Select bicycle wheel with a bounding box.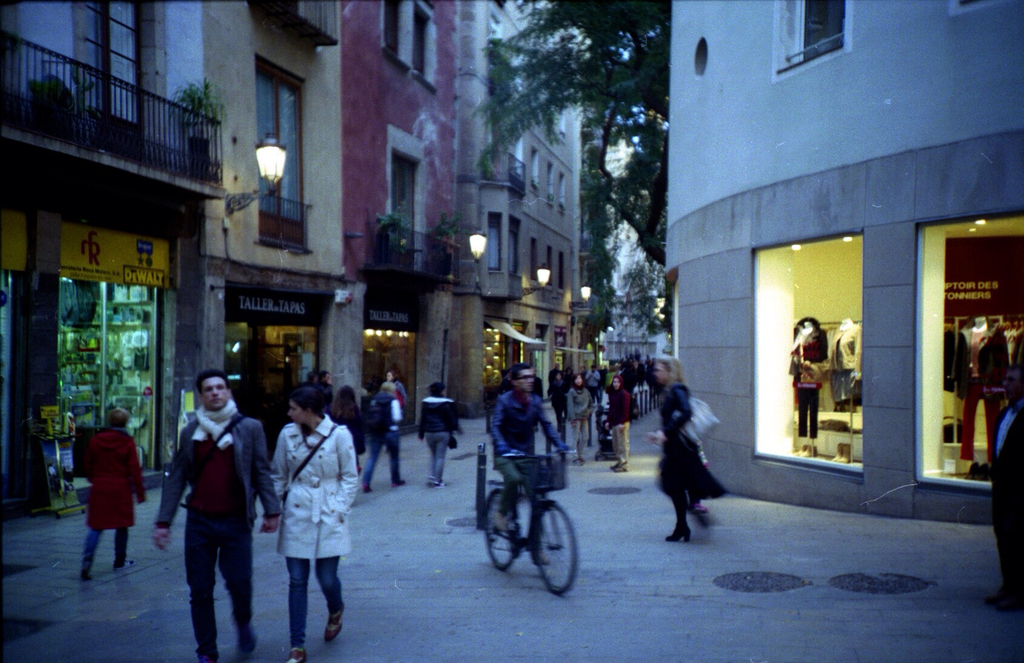
bbox(473, 496, 522, 576).
